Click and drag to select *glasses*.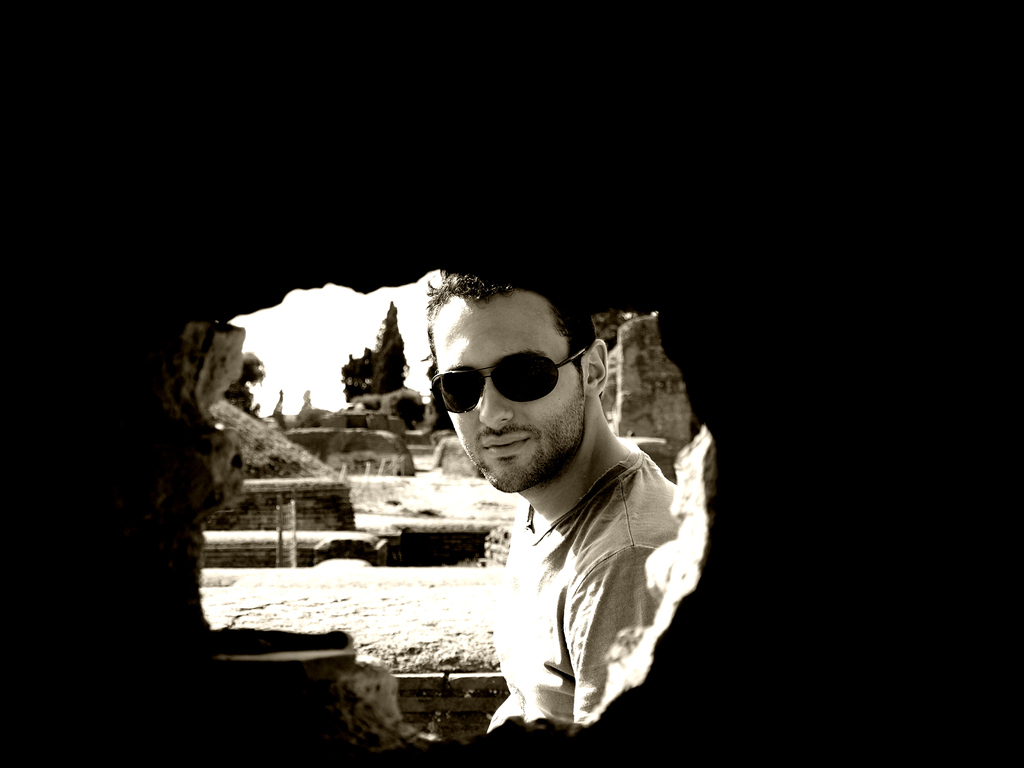
Selection: [425,335,589,422].
